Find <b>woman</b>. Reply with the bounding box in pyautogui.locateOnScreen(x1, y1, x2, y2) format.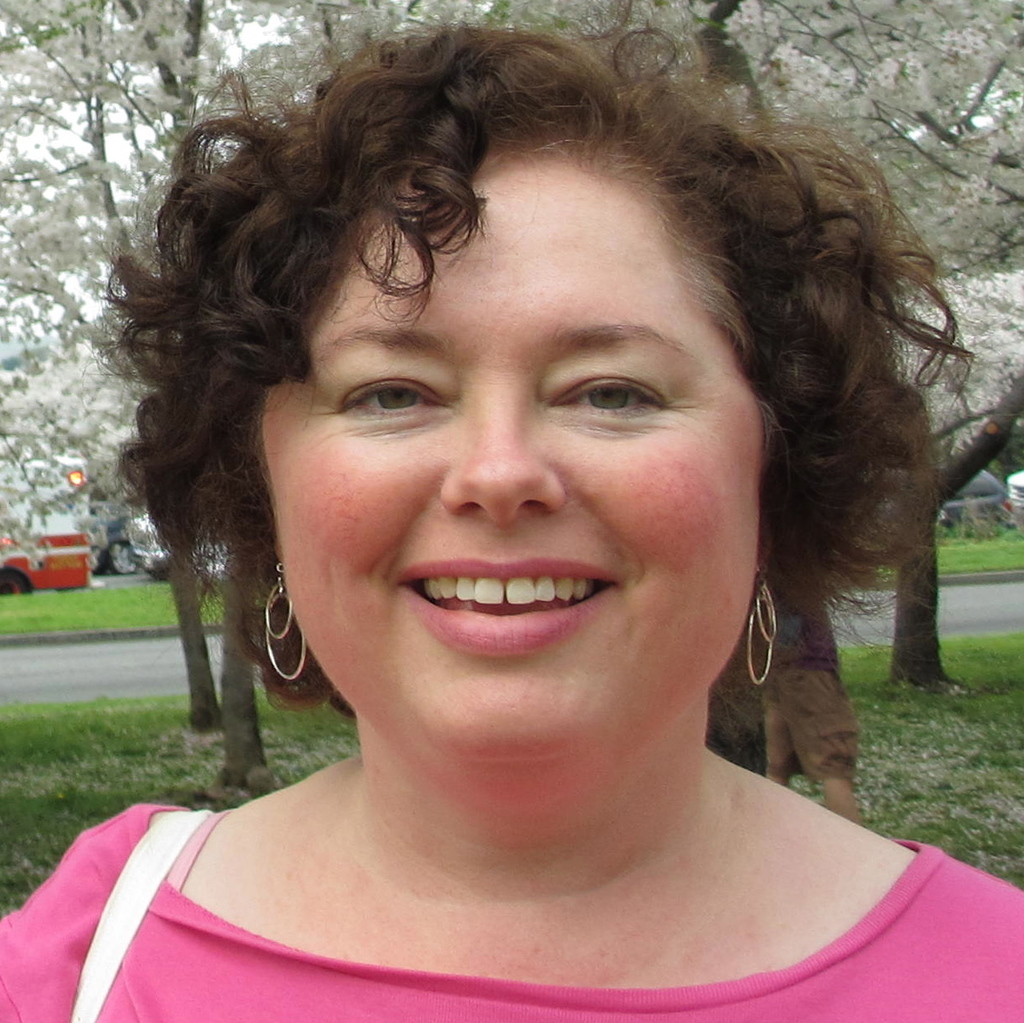
pyautogui.locateOnScreen(10, 45, 1023, 1011).
